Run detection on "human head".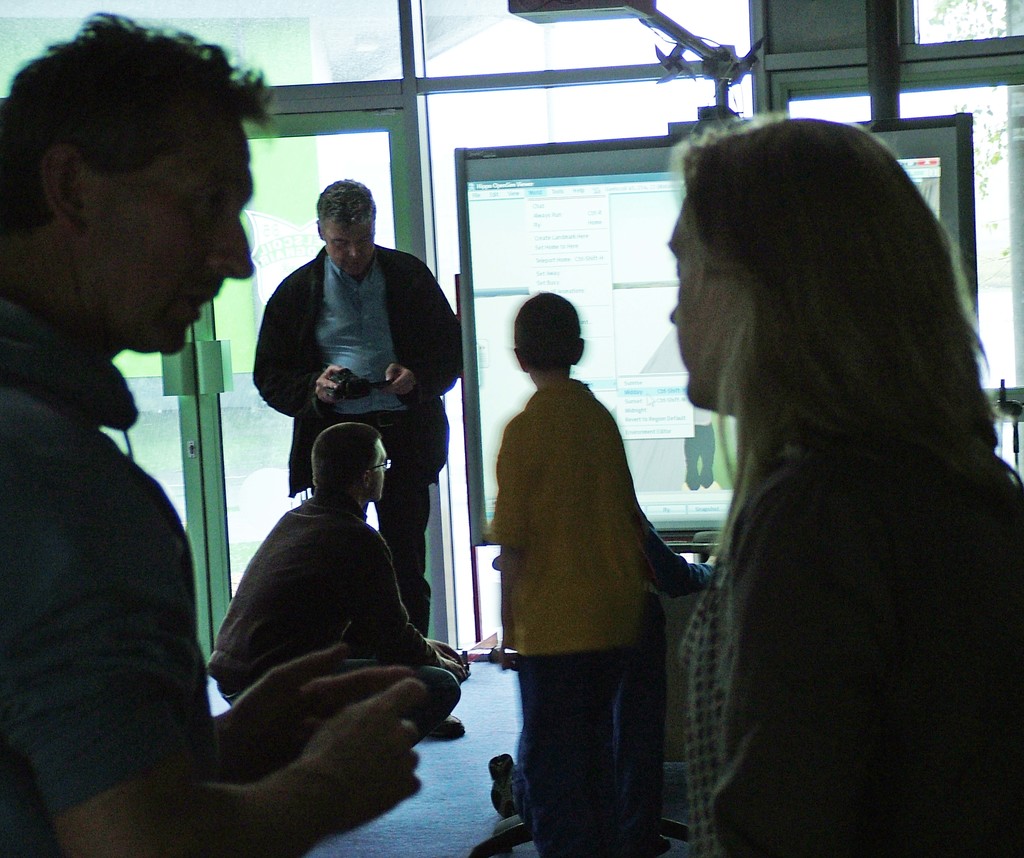
Result: box(4, 17, 264, 359).
